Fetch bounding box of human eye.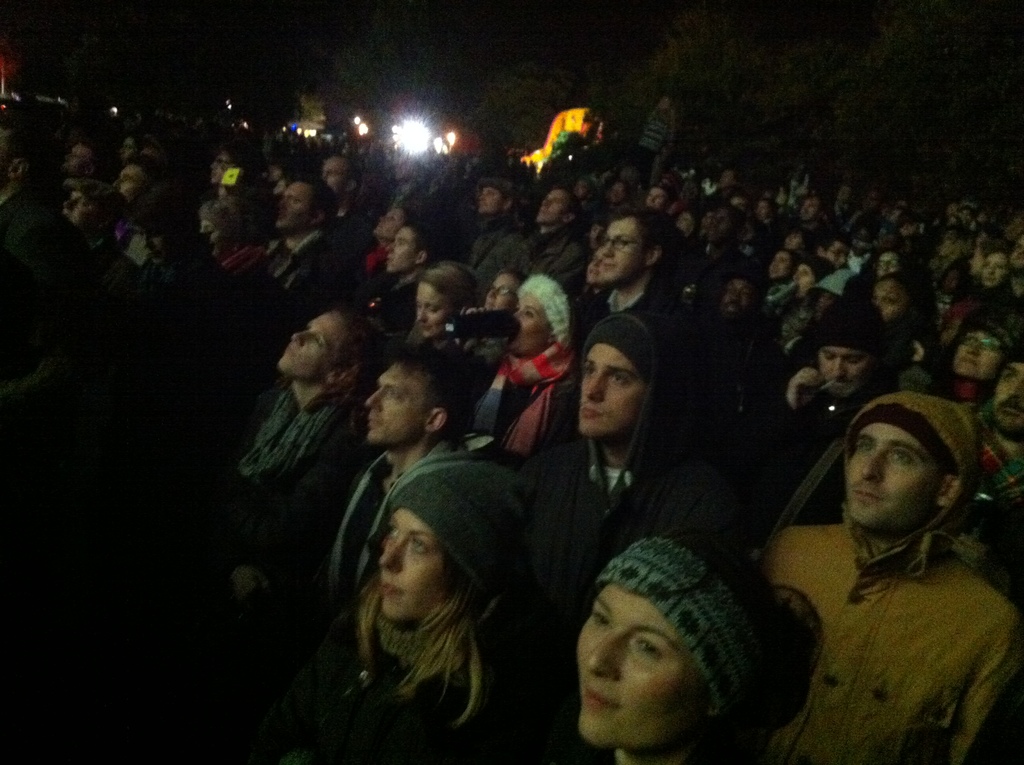
Bbox: 890, 449, 912, 462.
